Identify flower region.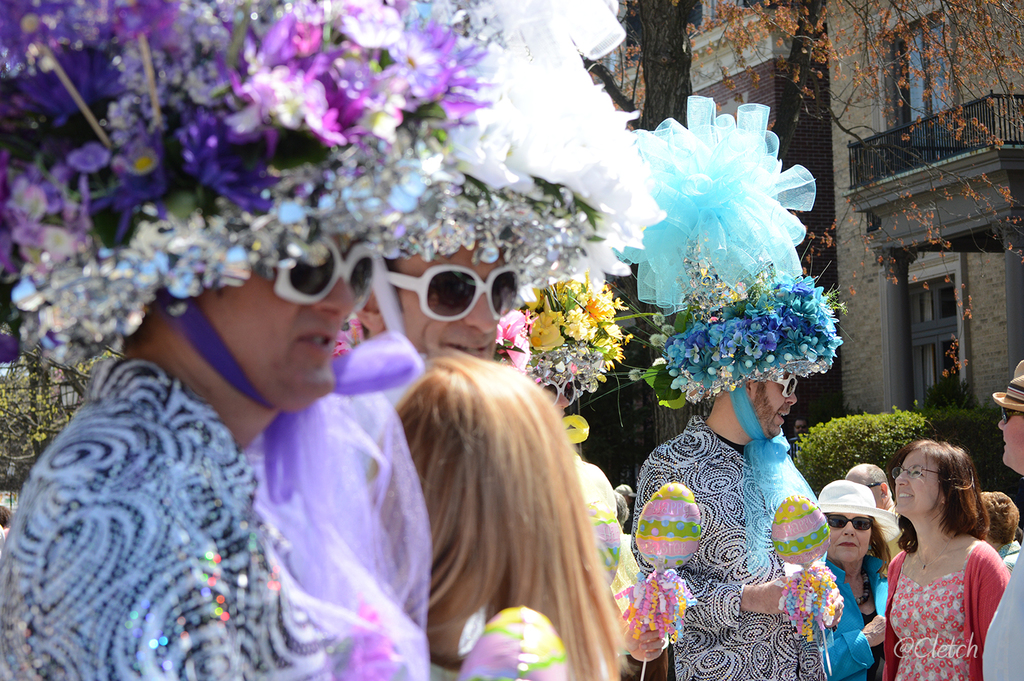
Region: (567, 324, 584, 342).
